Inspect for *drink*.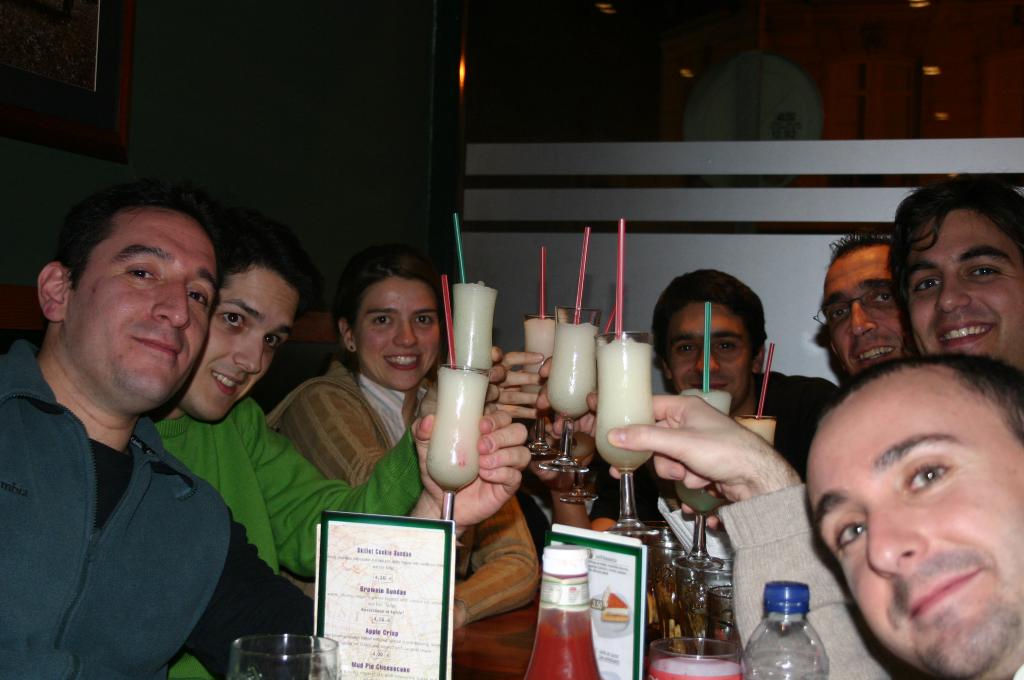
Inspection: [left=548, top=547, right=612, bottom=666].
